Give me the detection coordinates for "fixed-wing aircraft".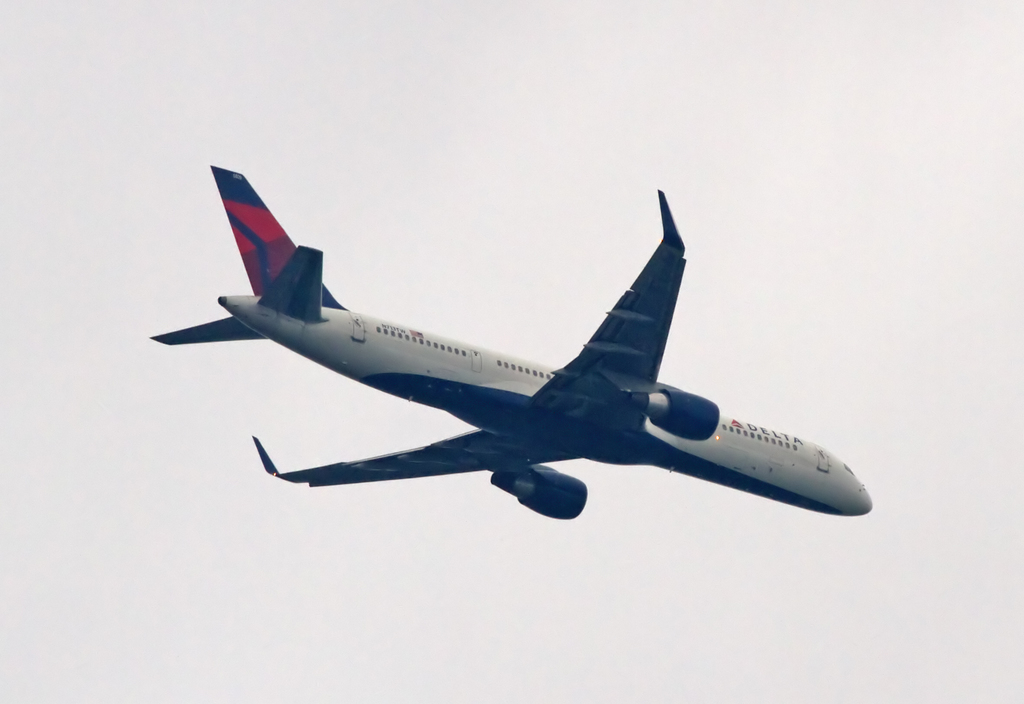
[x1=148, y1=160, x2=871, y2=520].
